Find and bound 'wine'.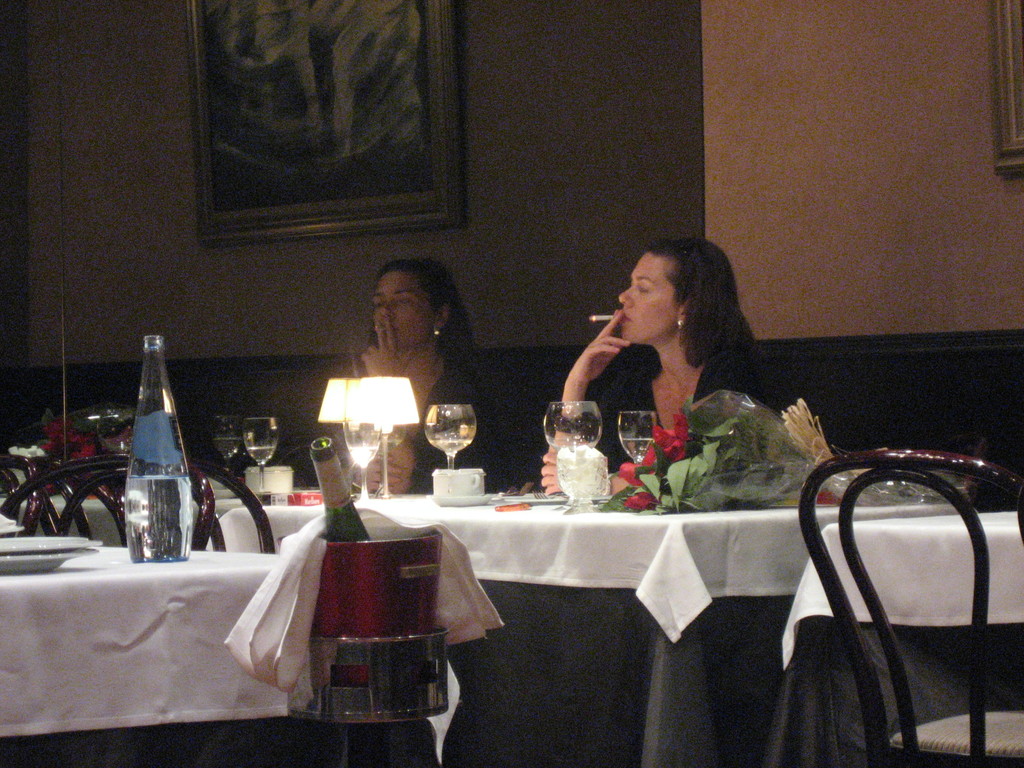
Bound: (346,441,374,463).
